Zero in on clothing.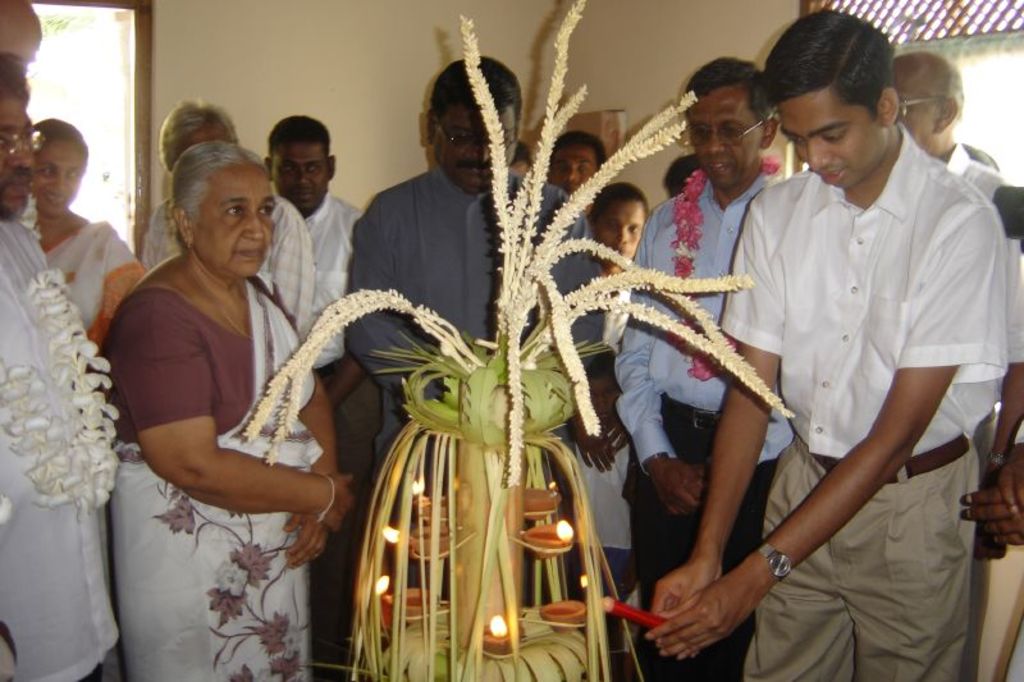
Zeroed in: 0 196 134 681.
